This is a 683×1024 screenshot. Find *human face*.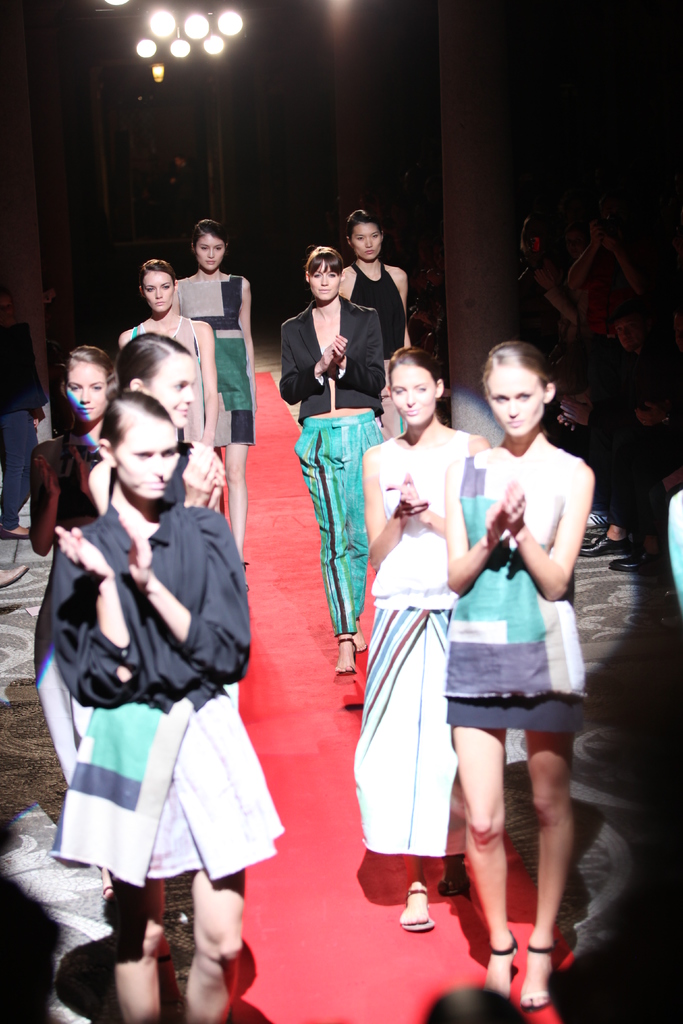
Bounding box: l=117, t=419, r=182, b=505.
